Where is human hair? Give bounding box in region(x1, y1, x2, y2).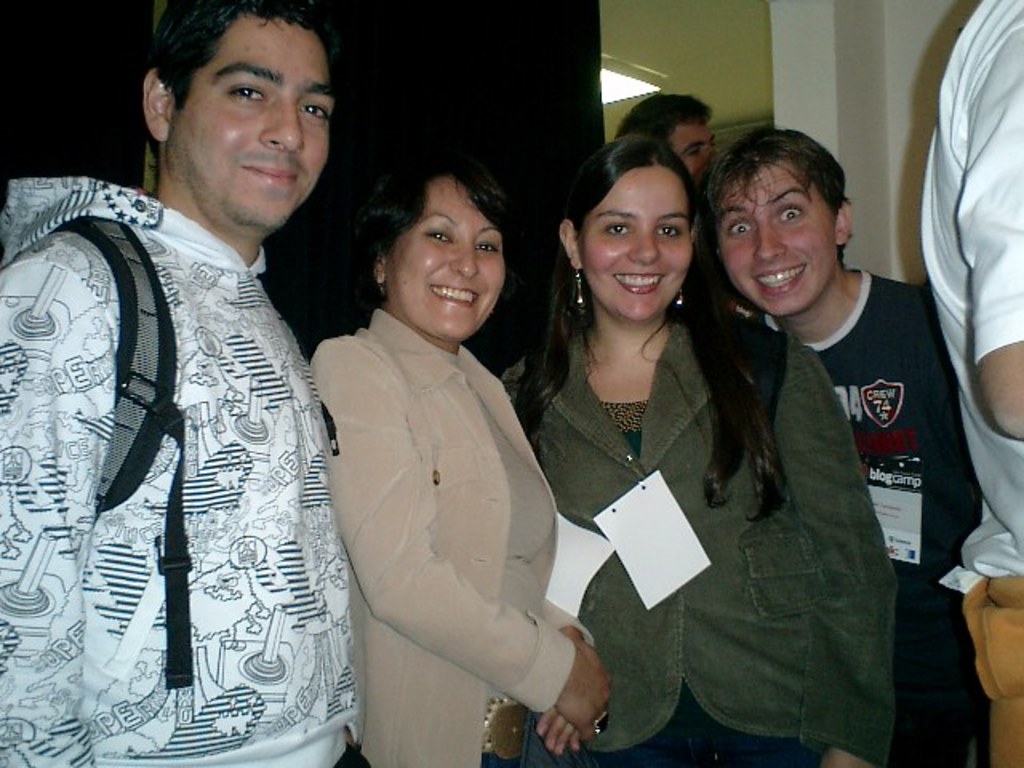
region(605, 88, 712, 139).
